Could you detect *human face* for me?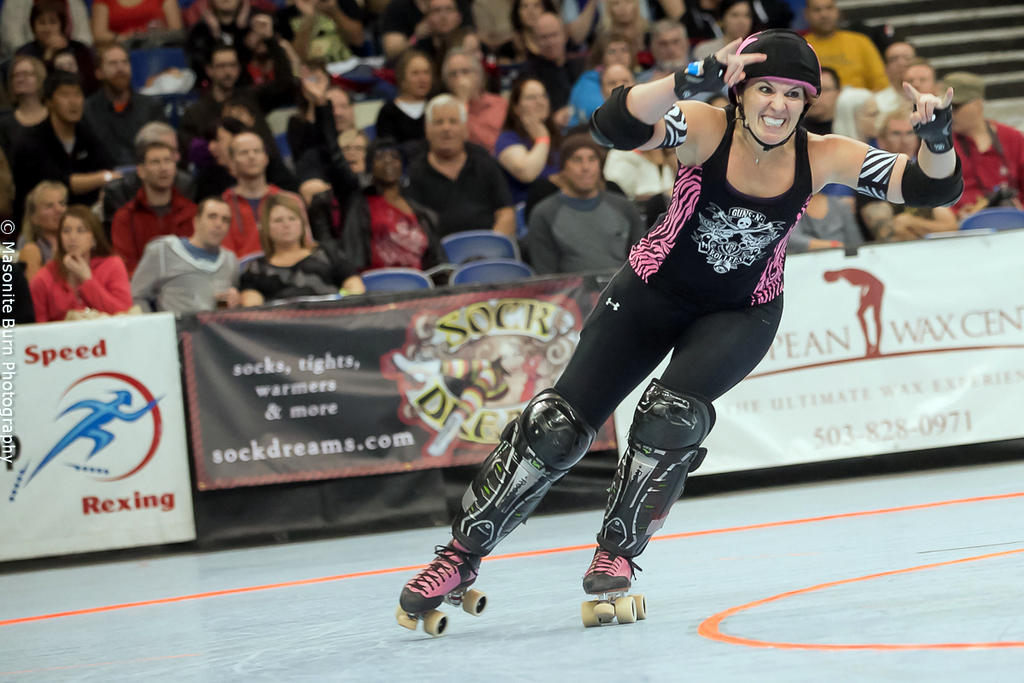
Detection result: [left=33, top=12, right=58, bottom=43].
